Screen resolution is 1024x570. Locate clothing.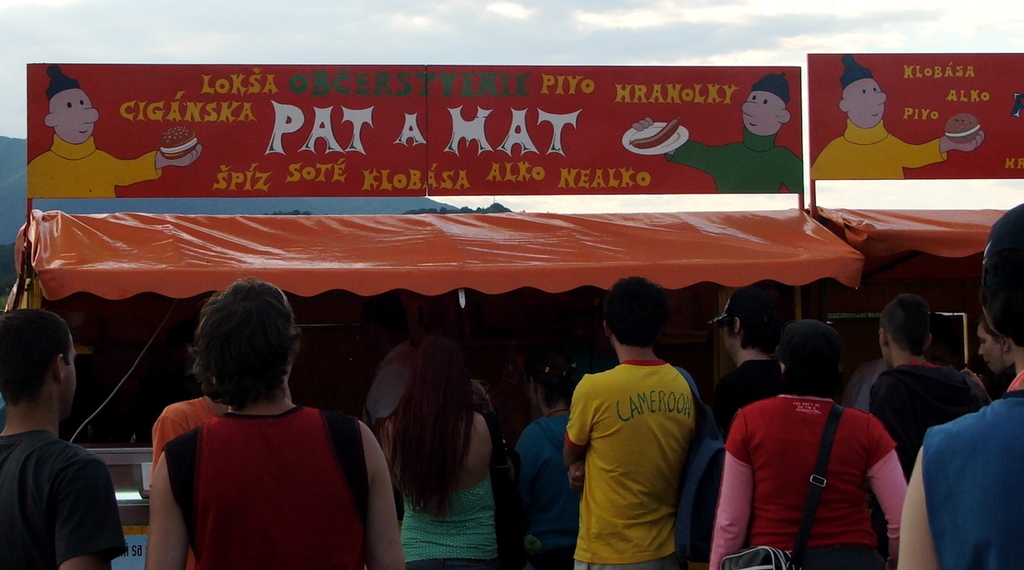
box=[915, 363, 1023, 569].
